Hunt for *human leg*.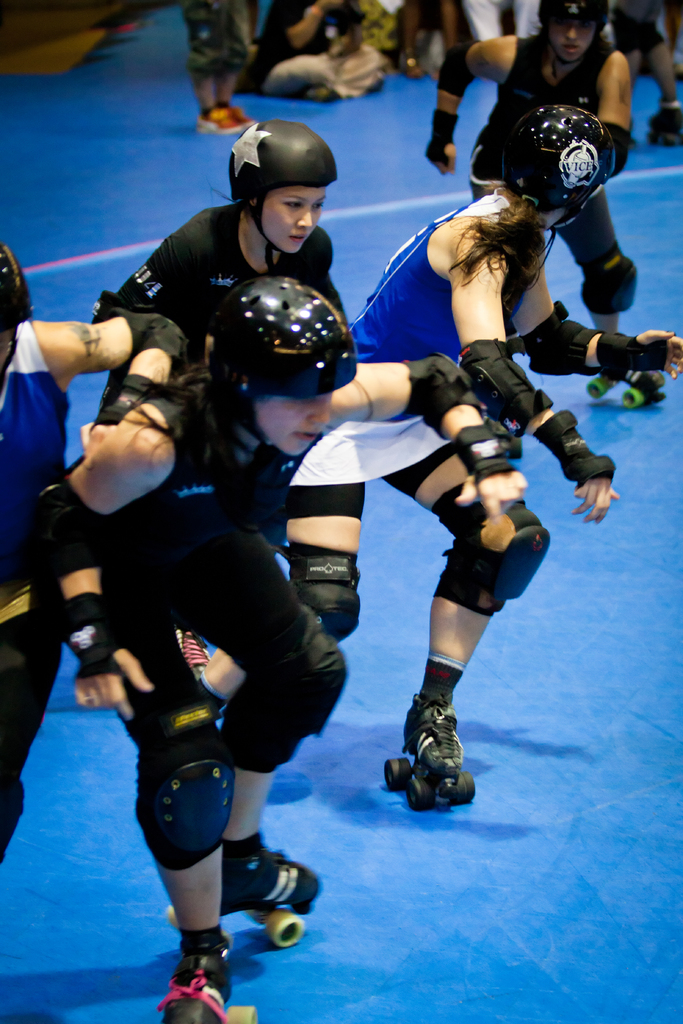
Hunted down at rect(117, 548, 352, 1023).
